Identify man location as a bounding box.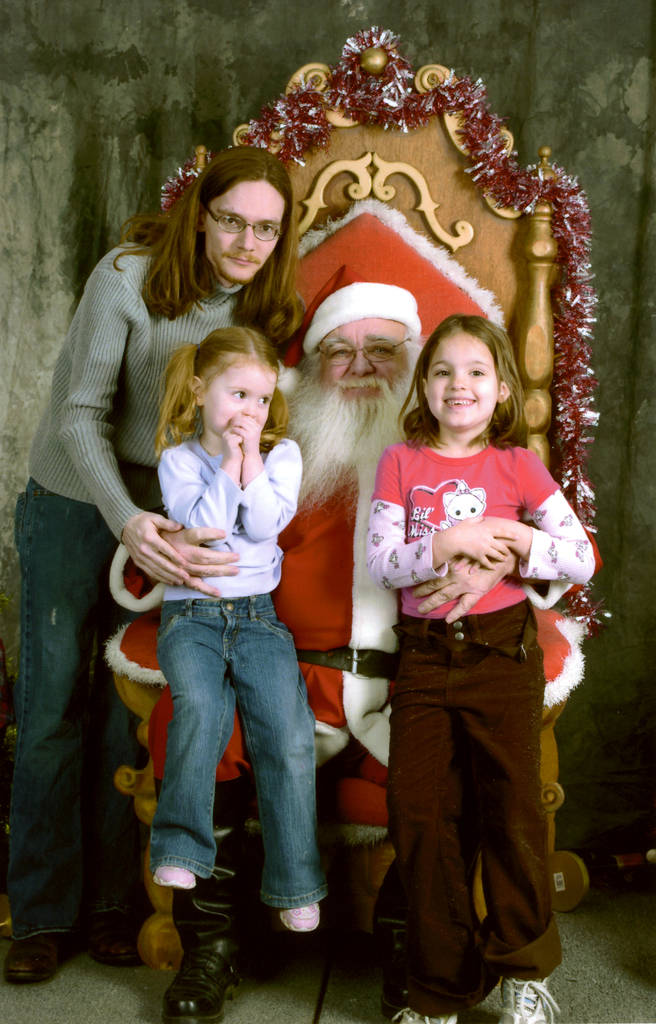
rect(0, 140, 312, 986).
